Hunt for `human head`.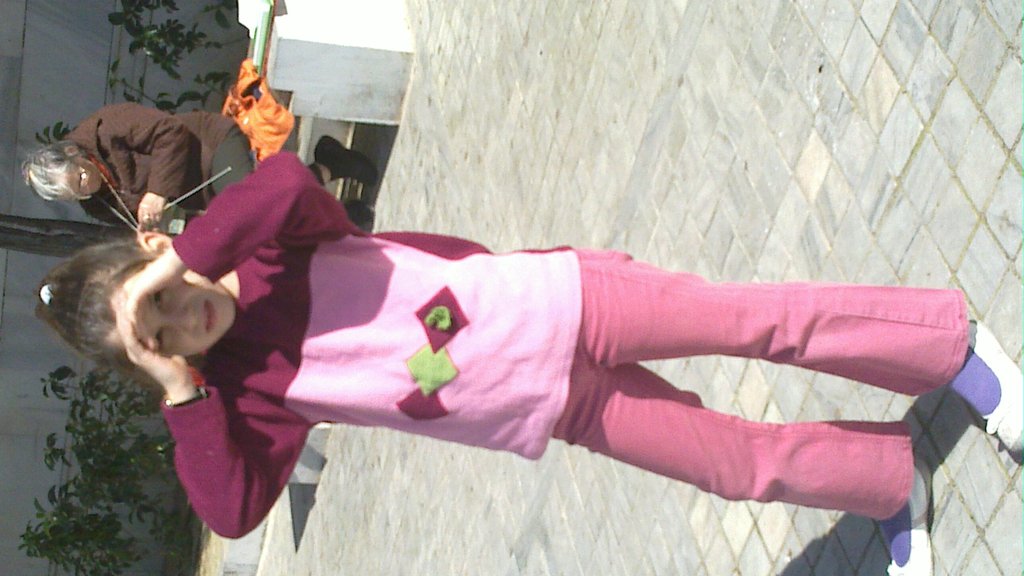
Hunted down at [x1=60, y1=227, x2=234, y2=356].
